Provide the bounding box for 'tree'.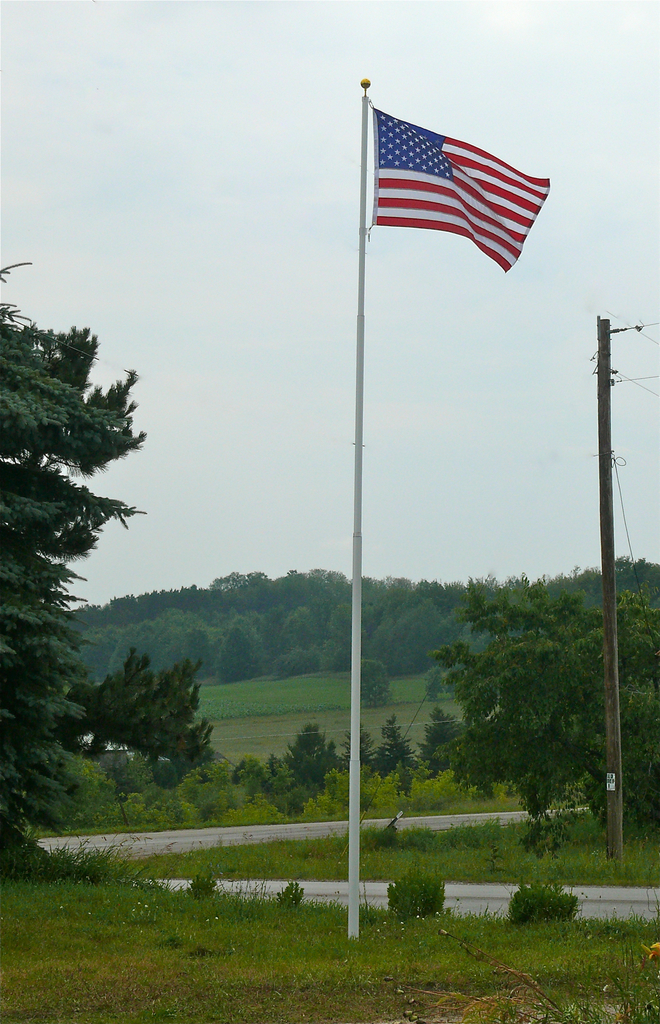
[0,266,151,844].
